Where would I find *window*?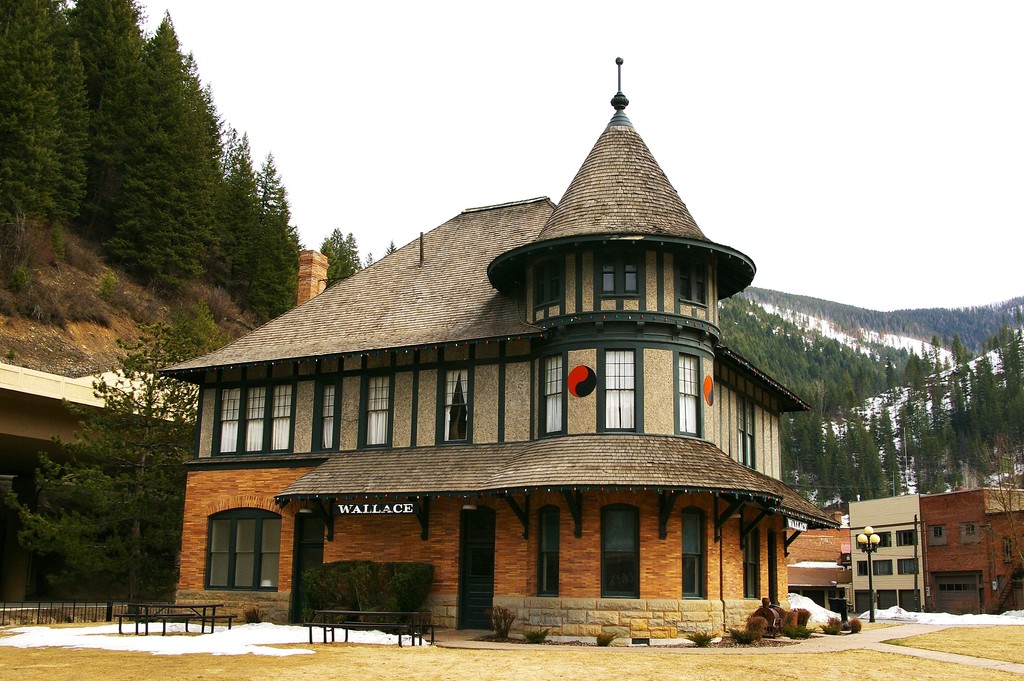
At detection(897, 561, 925, 574).
